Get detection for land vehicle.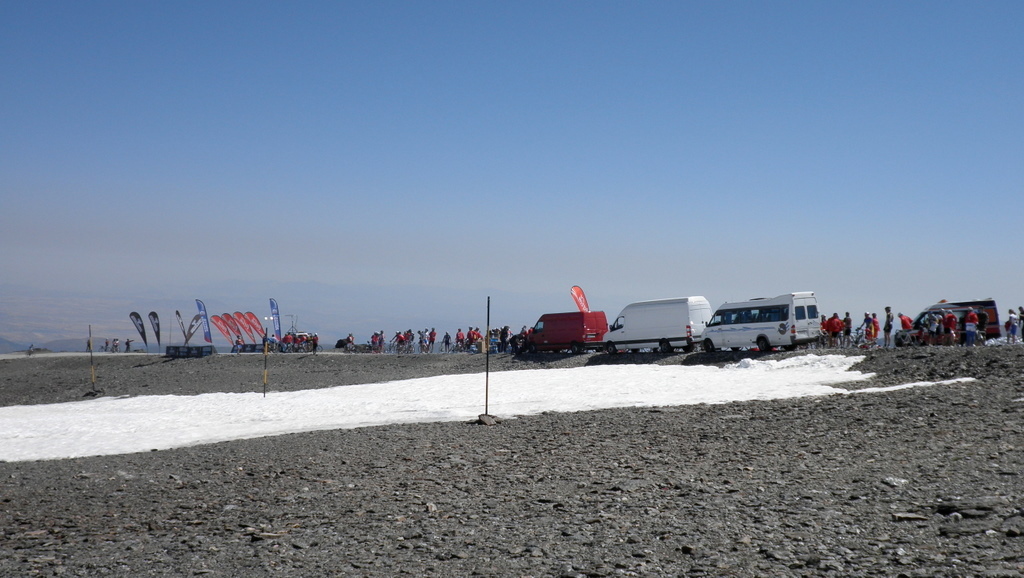
Detection: box(702, 290, 823, 353).
